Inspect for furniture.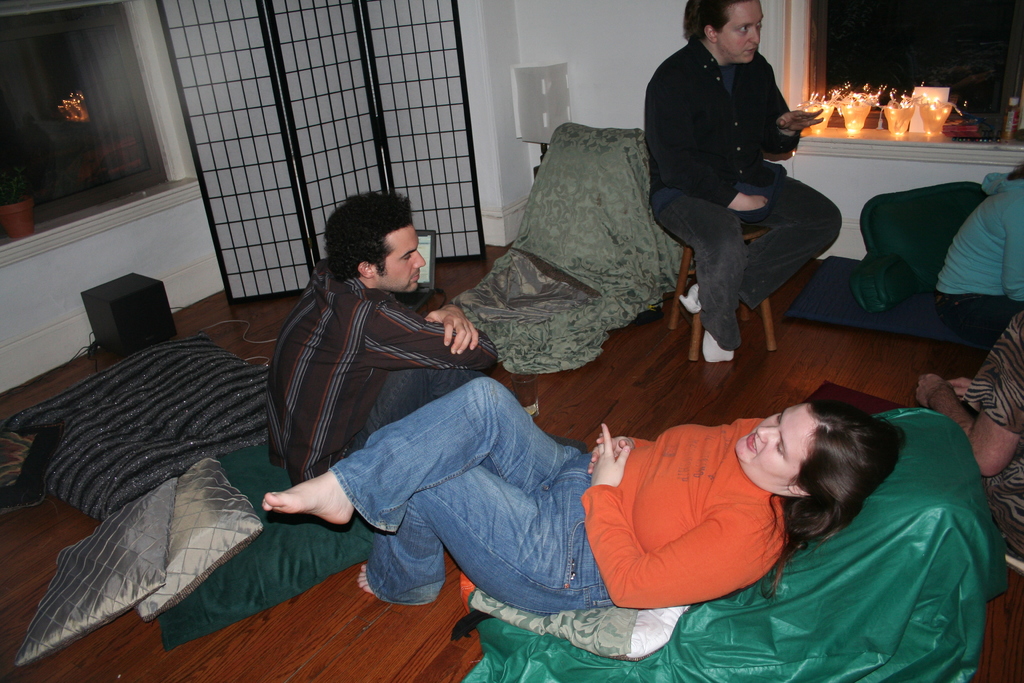
Inspection: crop(670, 224, 779, 364).
